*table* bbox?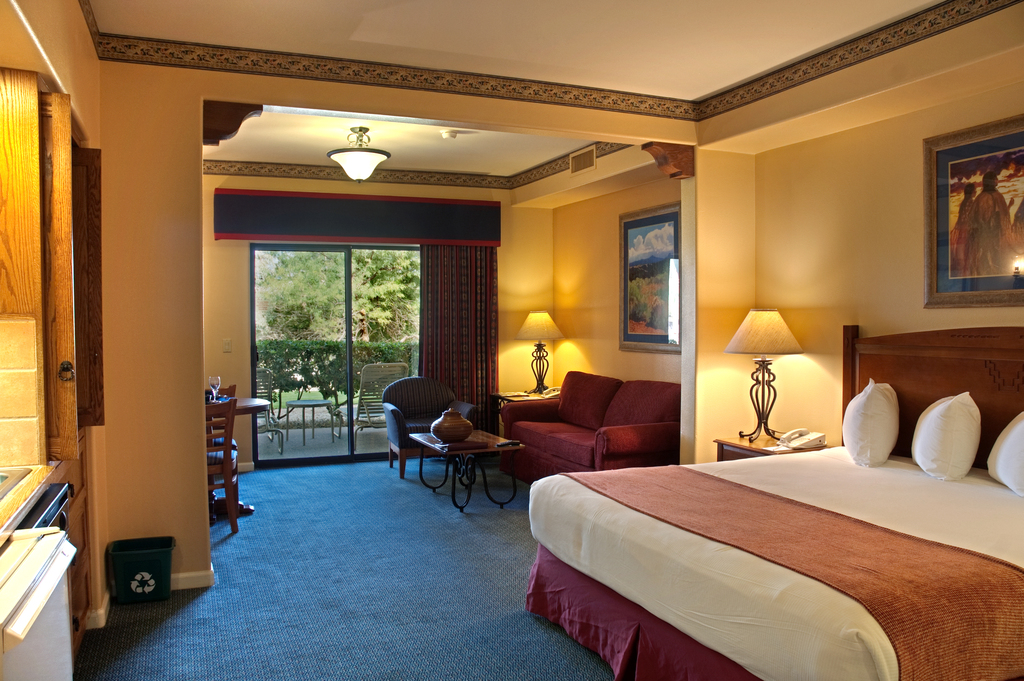
box(409, 429, 520, 522)
